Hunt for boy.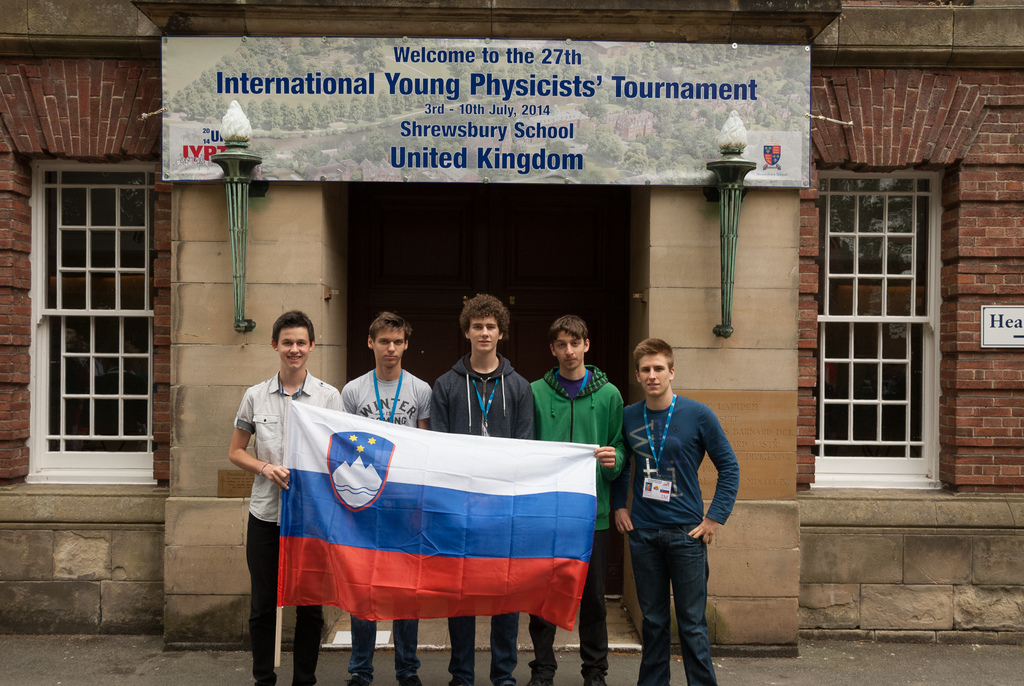
Hunted down at [230, 313, 341, 685].
